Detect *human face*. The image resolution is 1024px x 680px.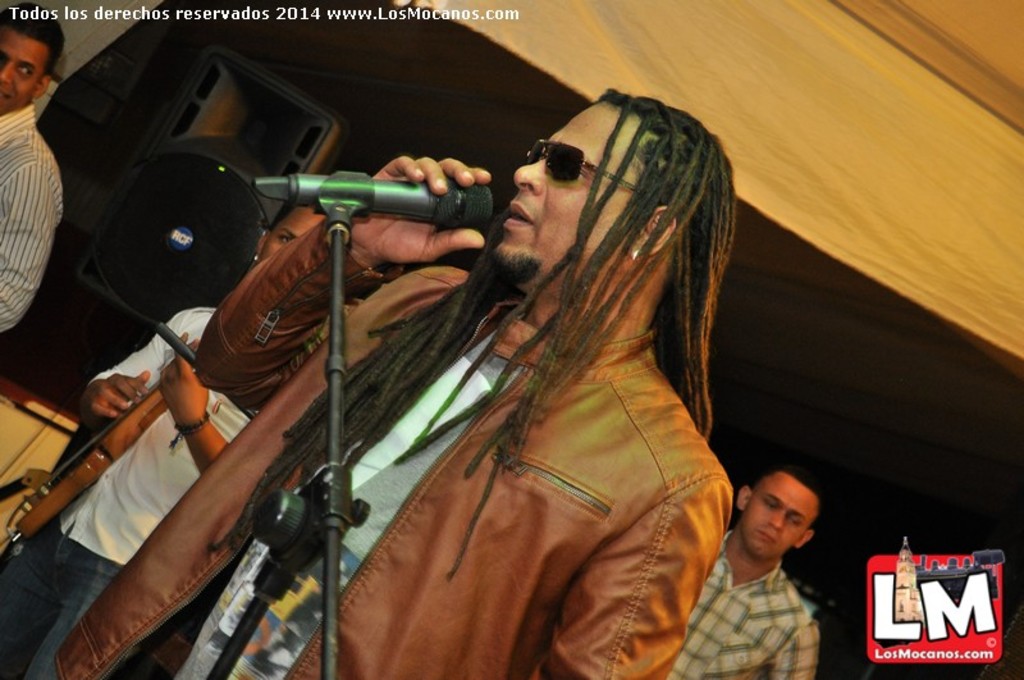
{"left": 742, "top": 475, "right": 815, "bottom": 565}.
